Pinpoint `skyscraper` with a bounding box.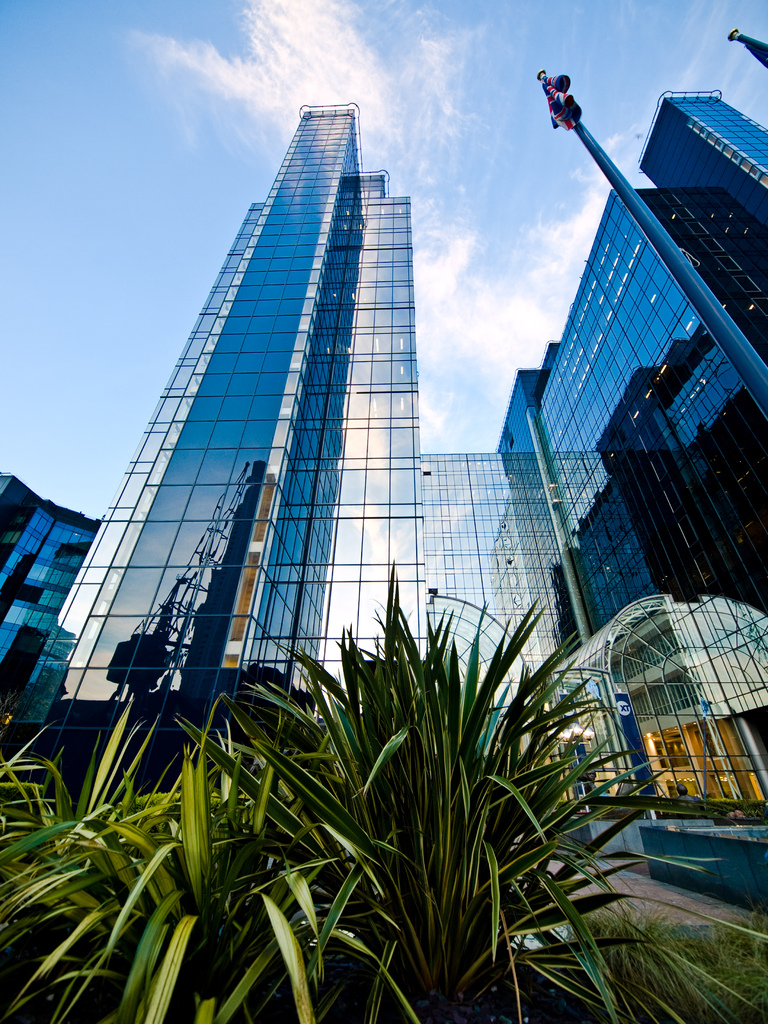
<box>492,173,767,908</box>.
